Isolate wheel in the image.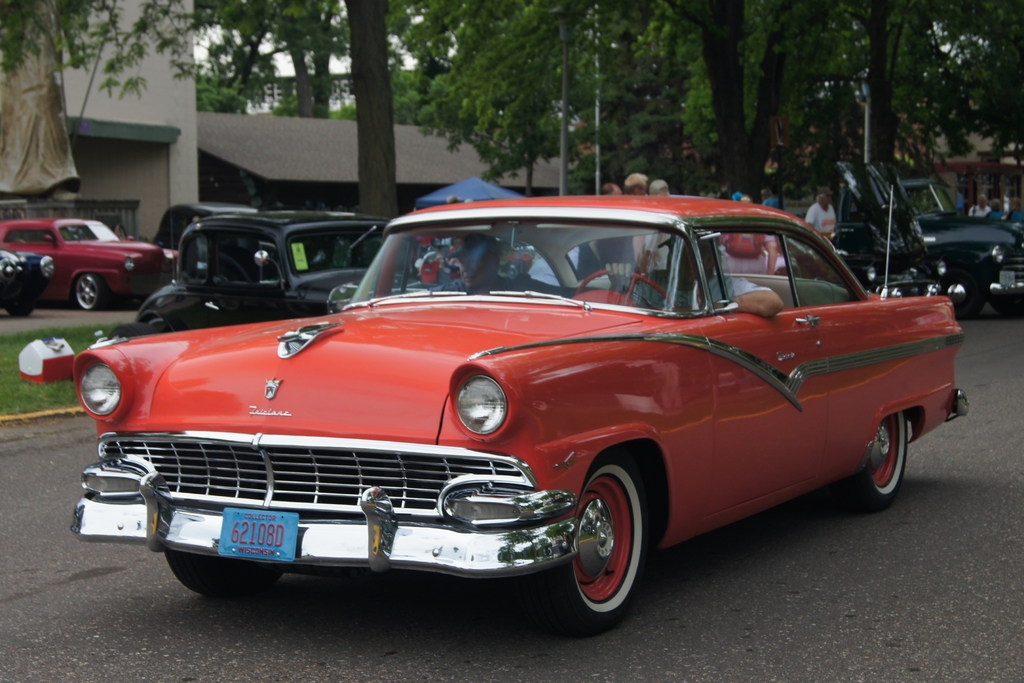
Isolated region: BBox(7, 306, 36, 315).
